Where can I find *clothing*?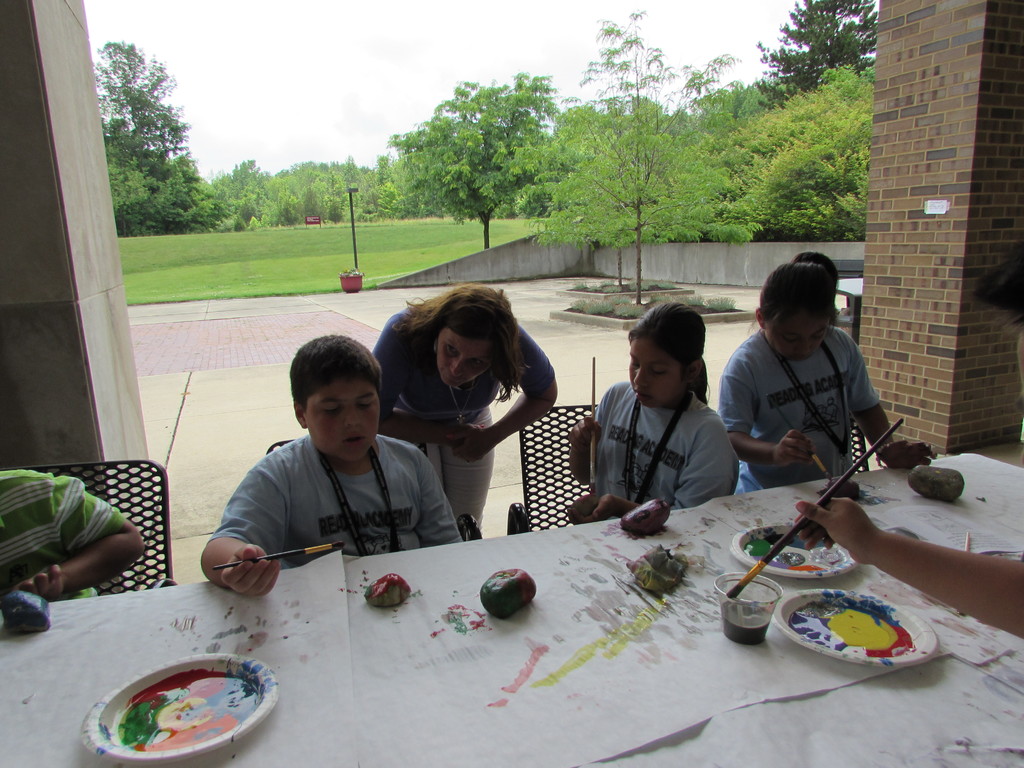
You can find it at region(372, 295, 559, 533).
